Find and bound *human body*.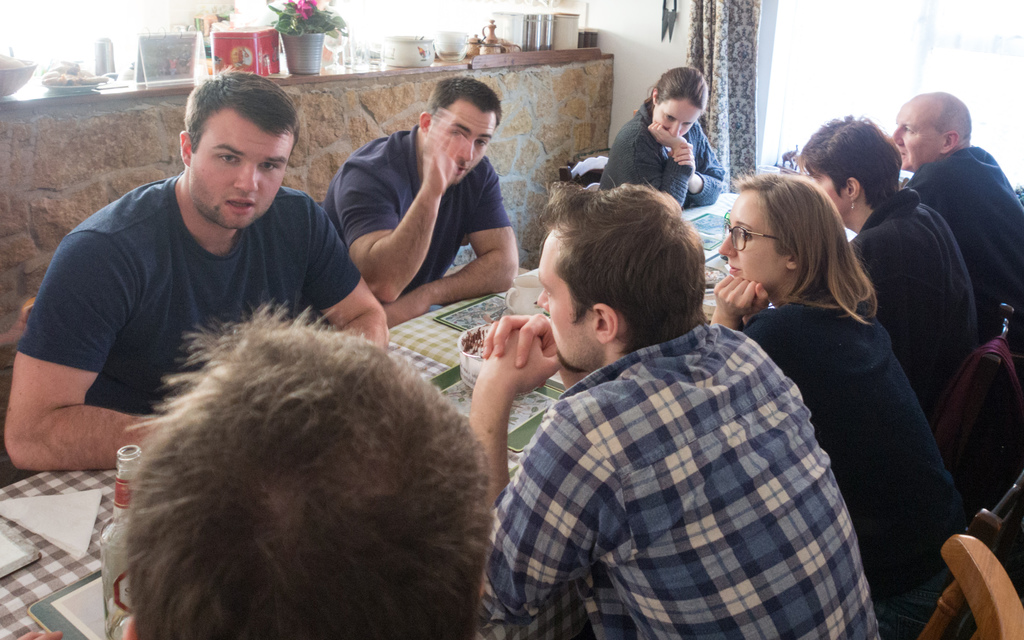
Bound: bbox(2, 68, 392, 472).
